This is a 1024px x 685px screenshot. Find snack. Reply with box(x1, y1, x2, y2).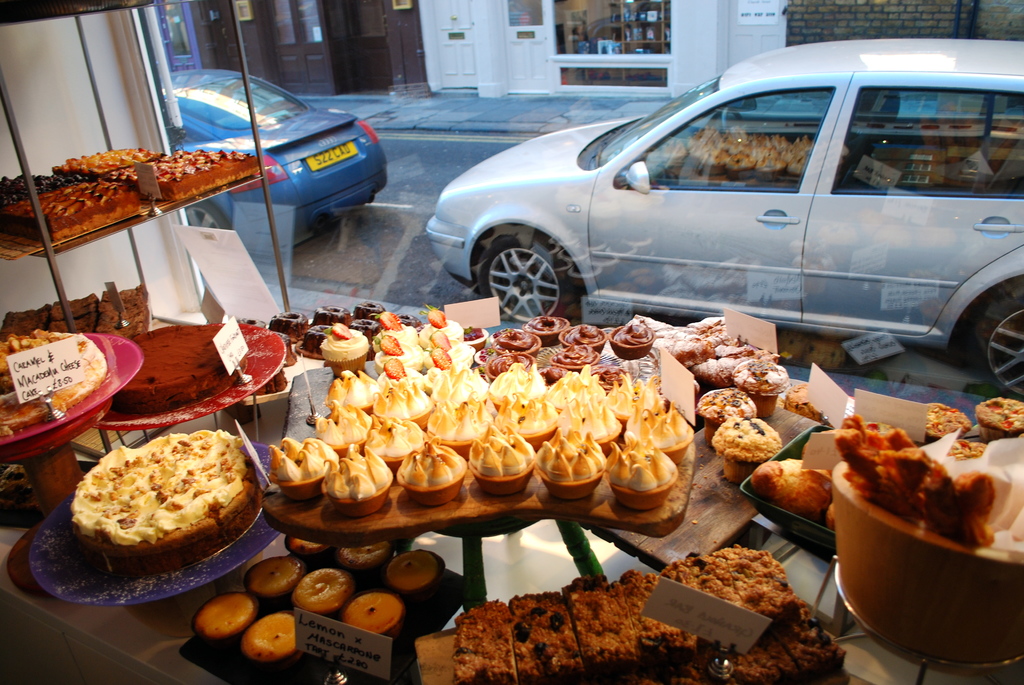
box(490, 387, 567, 441).
